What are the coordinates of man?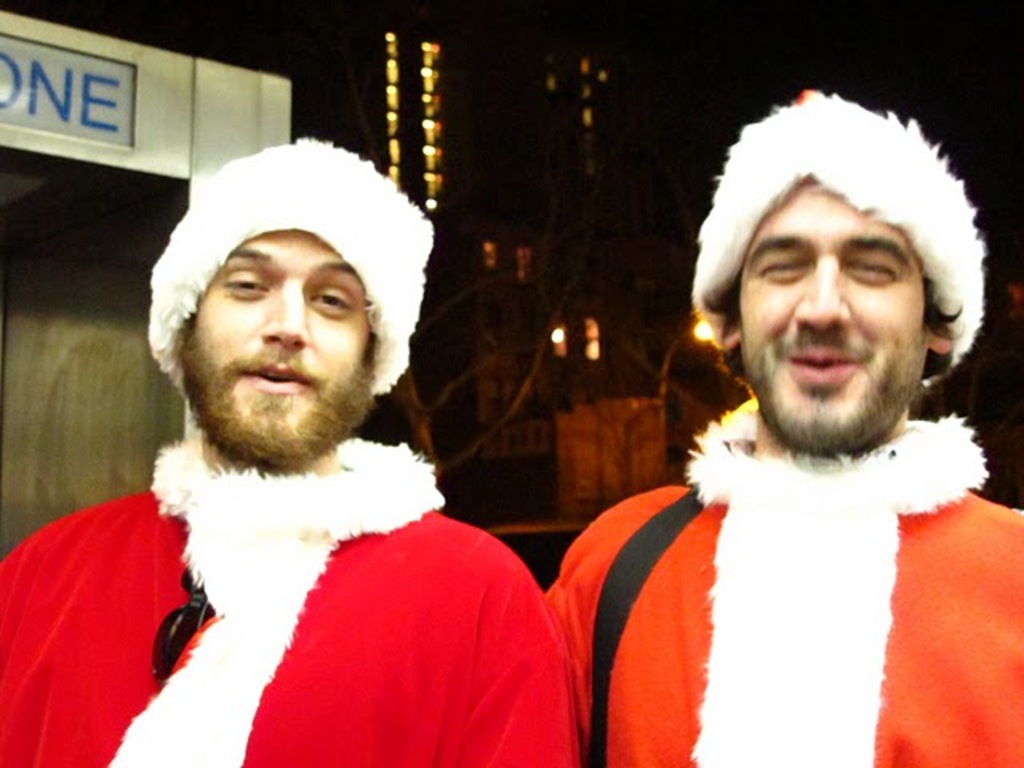
bbox=[5, 128, 643, 723].
